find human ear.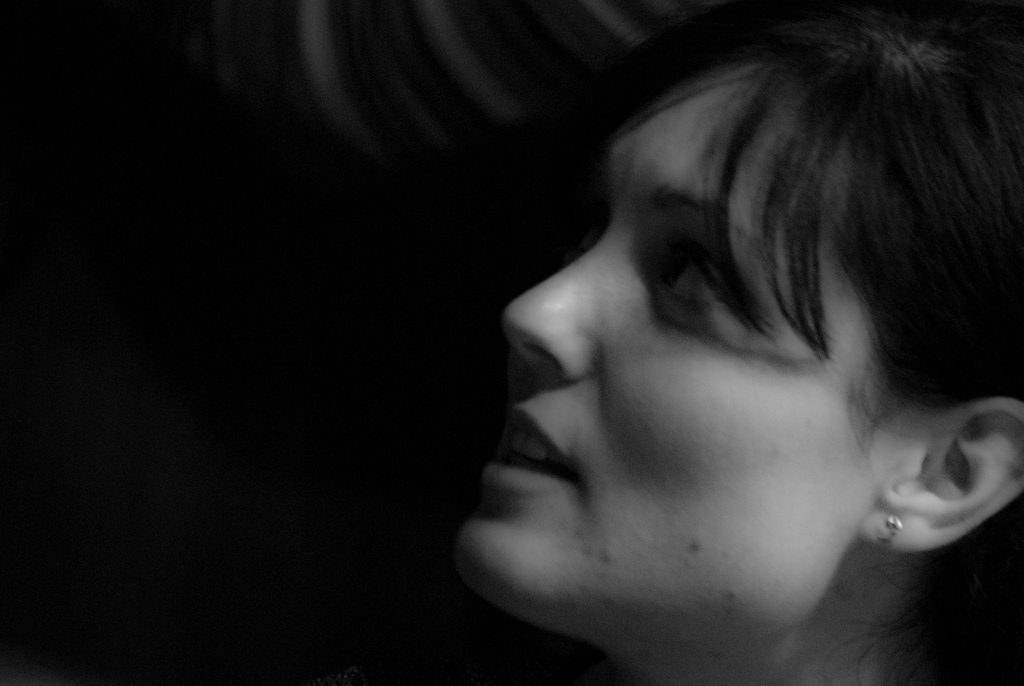
detection(858, 395, 1023, 554).
